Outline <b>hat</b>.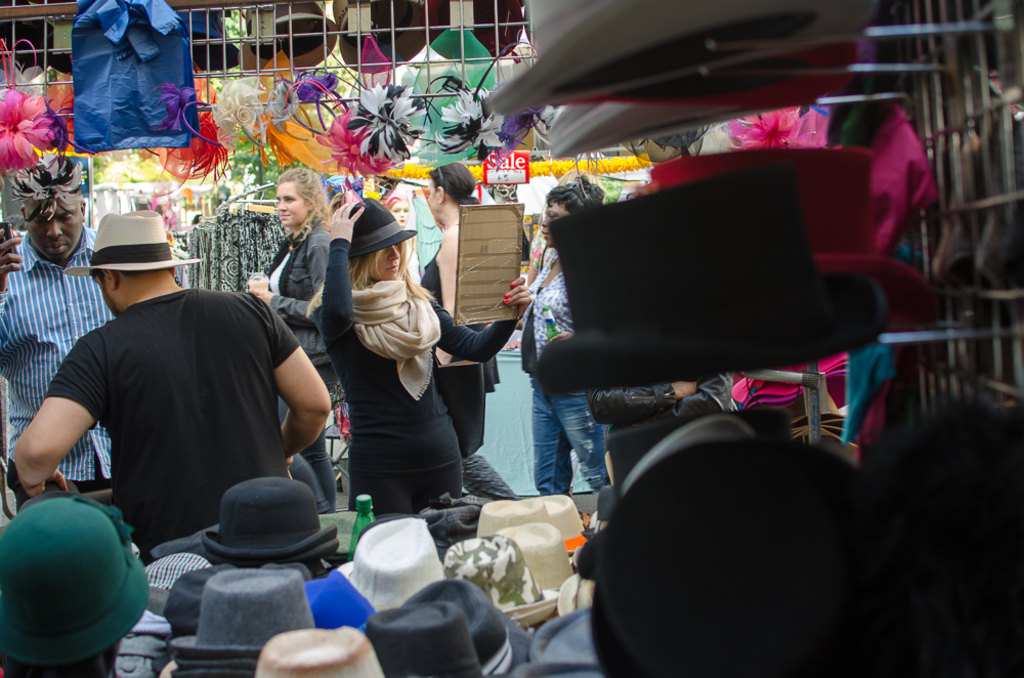
Outline: detection(542, 101, 738, 166).
